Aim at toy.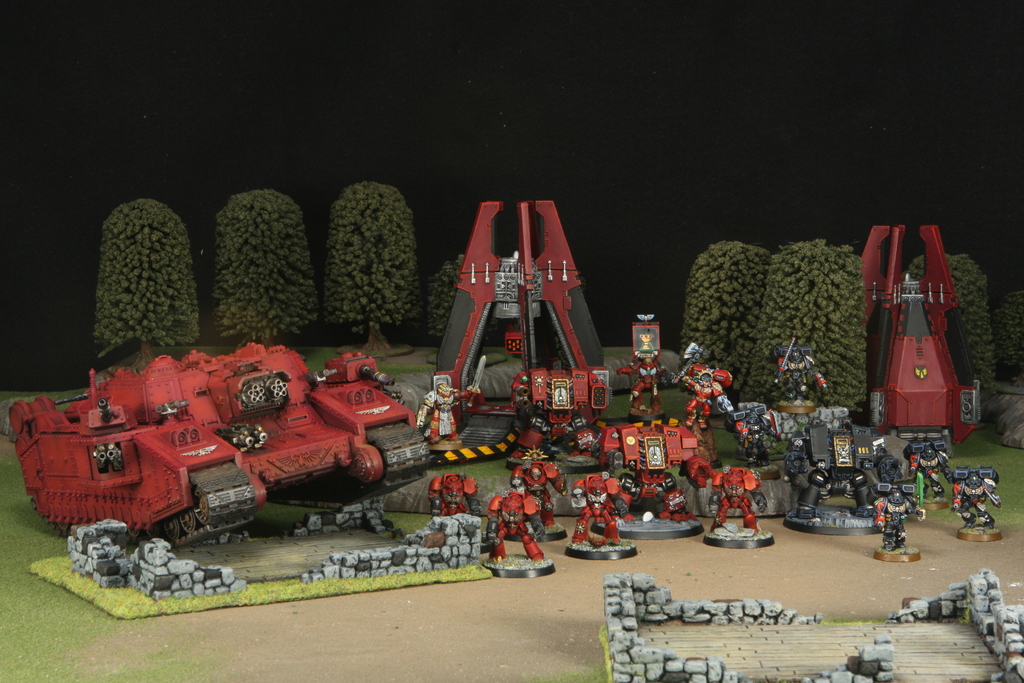
Aimed at select_region(723, 400, 780, 481).
